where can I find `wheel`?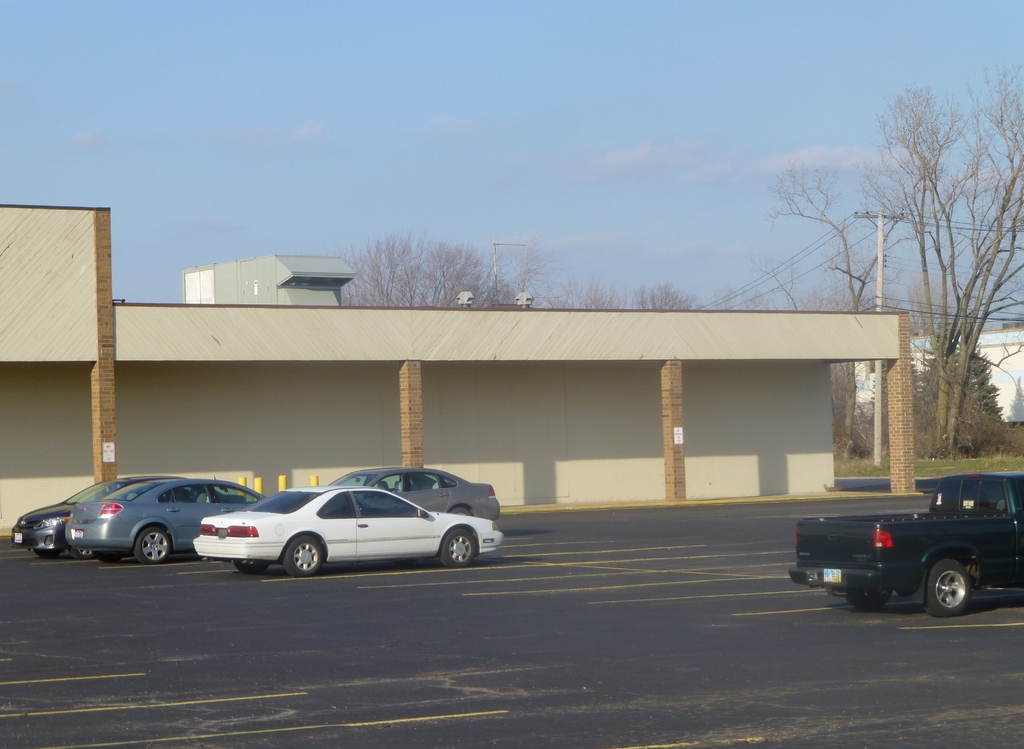
You can find it at <bbox>441, 527, 478, 565</bbox>.
